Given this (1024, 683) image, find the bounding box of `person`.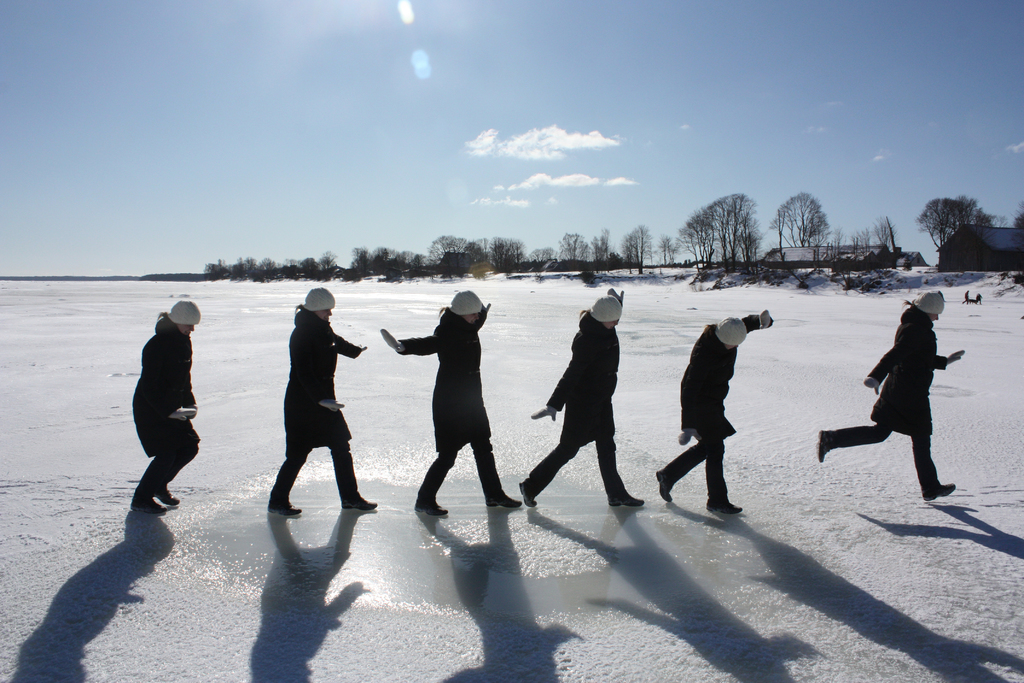
975 292 980 304.
